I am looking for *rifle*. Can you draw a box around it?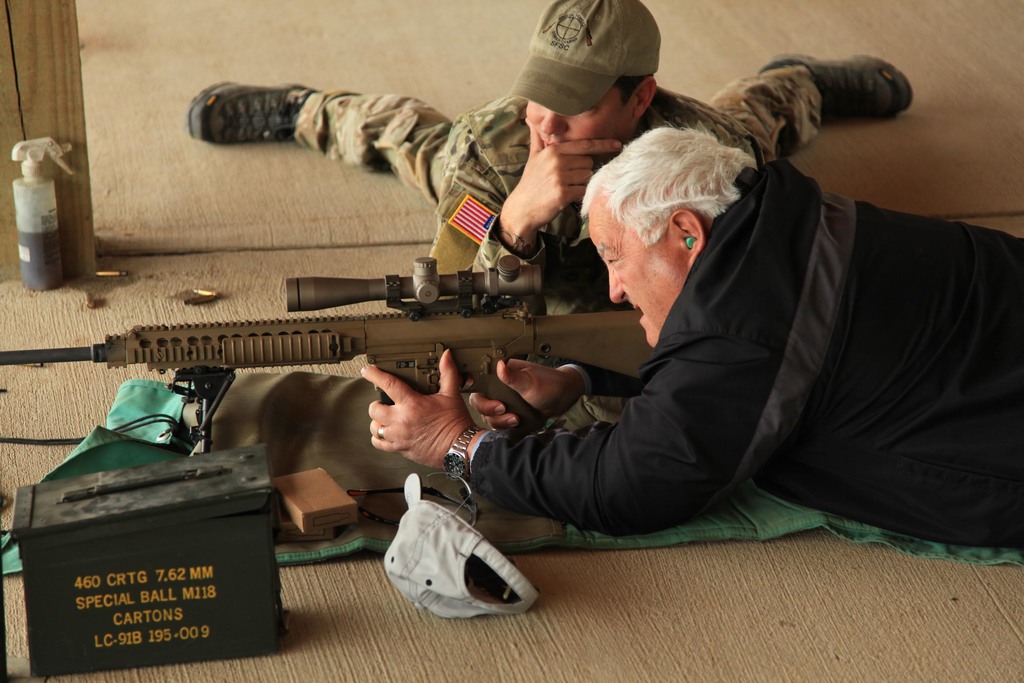
Sure, the bounding box is 0/260/655/436.
